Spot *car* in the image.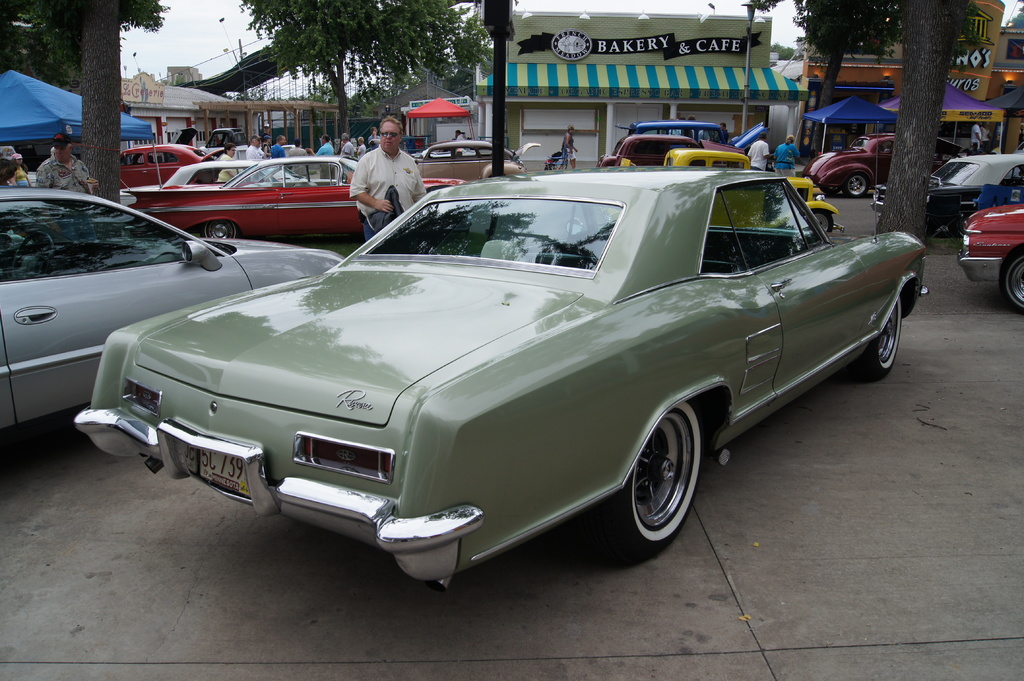
*car* found at pyautogui.locateOnScreen(413, 138, 538, 185).
